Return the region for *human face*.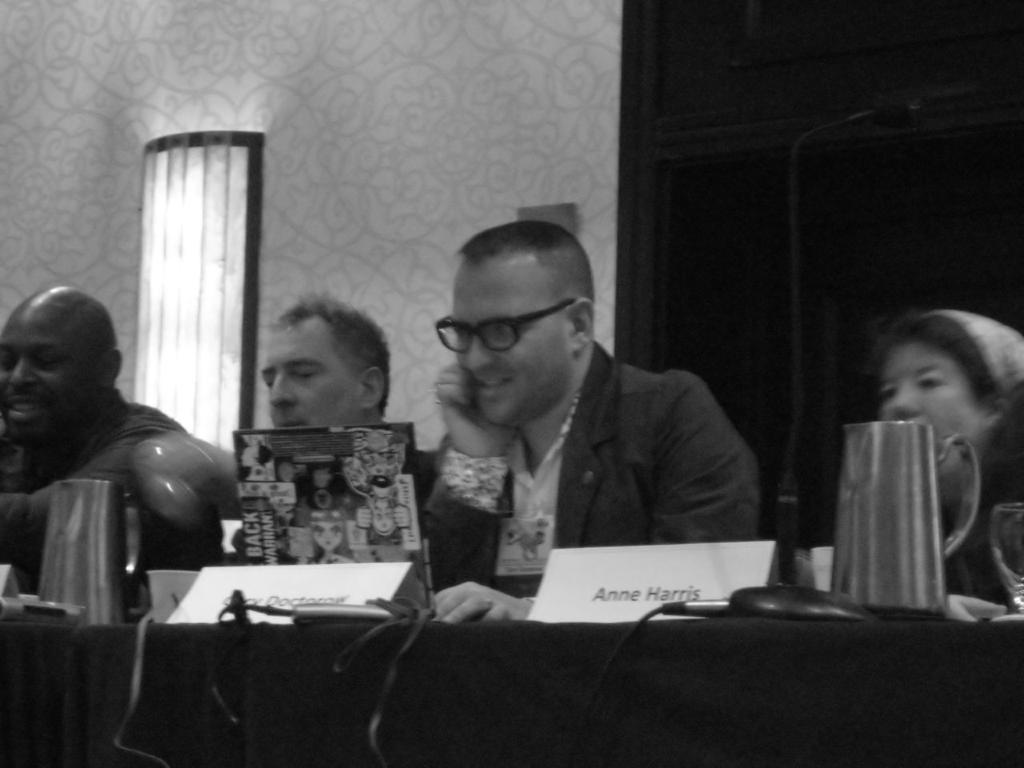
select_region(455, 265, 577, 426).
